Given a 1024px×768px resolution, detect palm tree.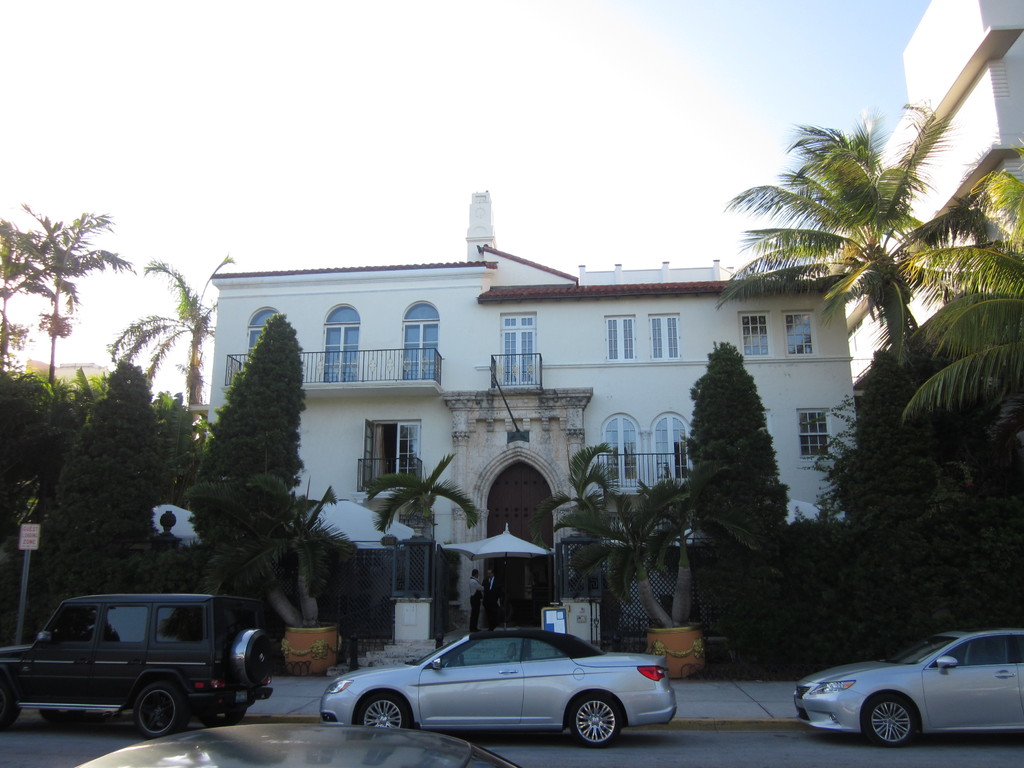
pyautogui.locateOnScreen(751, 134, 1023, 351).
